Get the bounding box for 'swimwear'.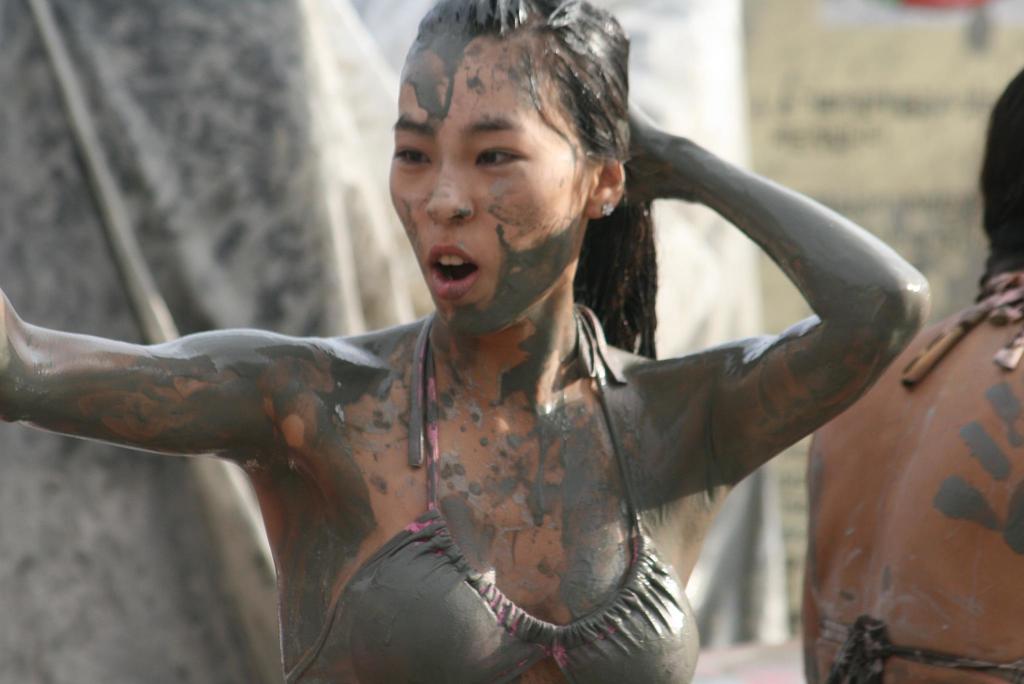
l=895, t=257, r=1023, b=390.
